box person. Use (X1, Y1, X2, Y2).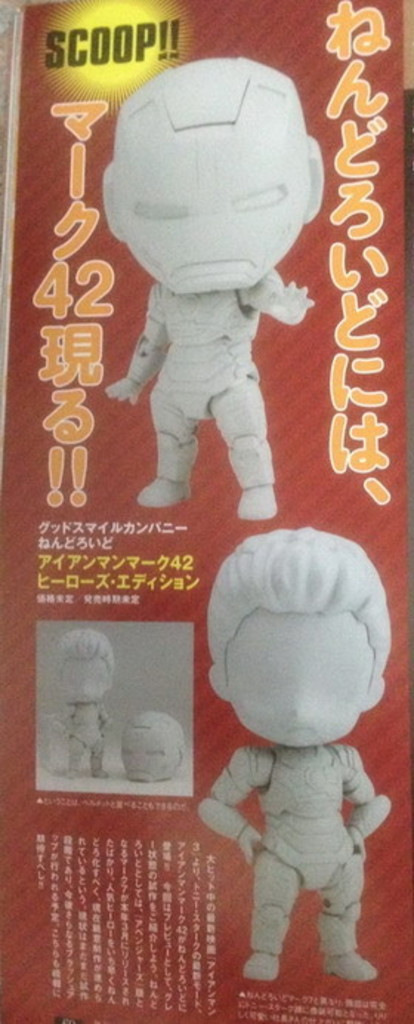
(93, 58, 313, 528).
